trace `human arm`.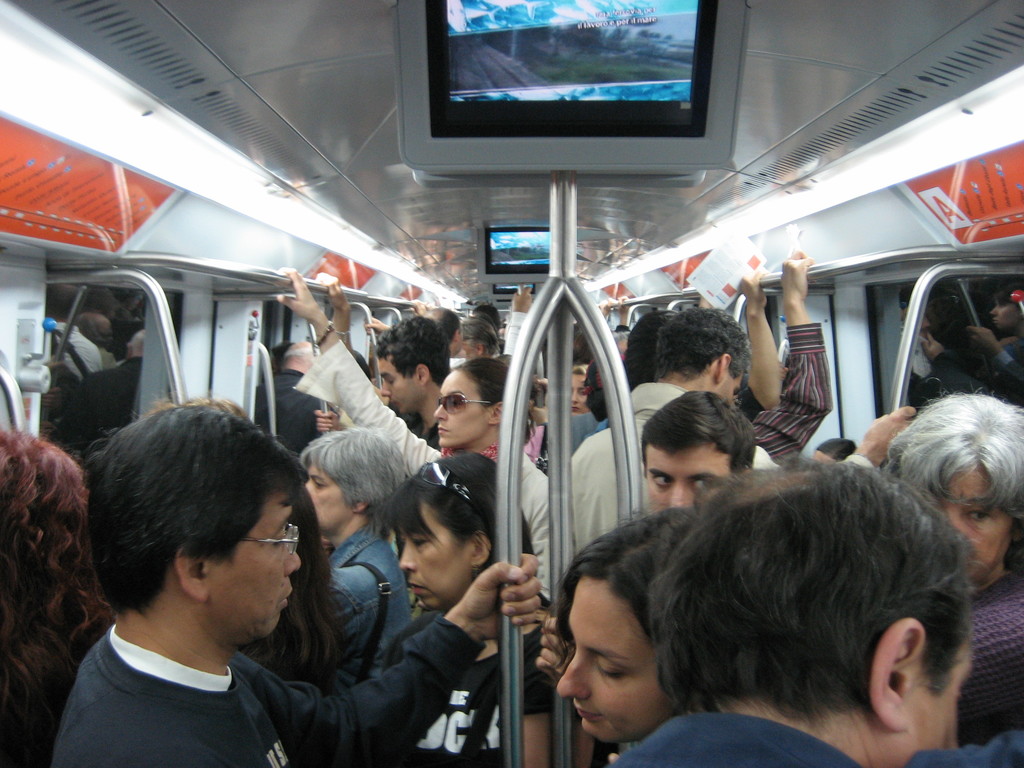
Traced to 360/316/393/340.
